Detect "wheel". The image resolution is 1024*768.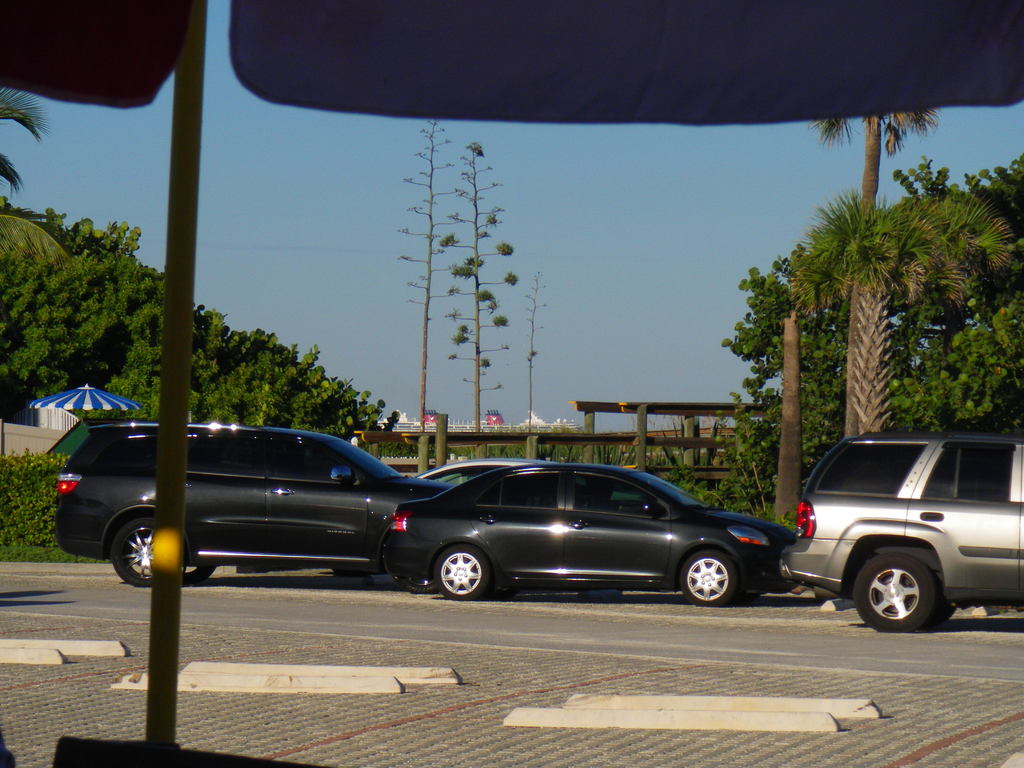
(x1=113, y1=516, x2=156, y2=585).
